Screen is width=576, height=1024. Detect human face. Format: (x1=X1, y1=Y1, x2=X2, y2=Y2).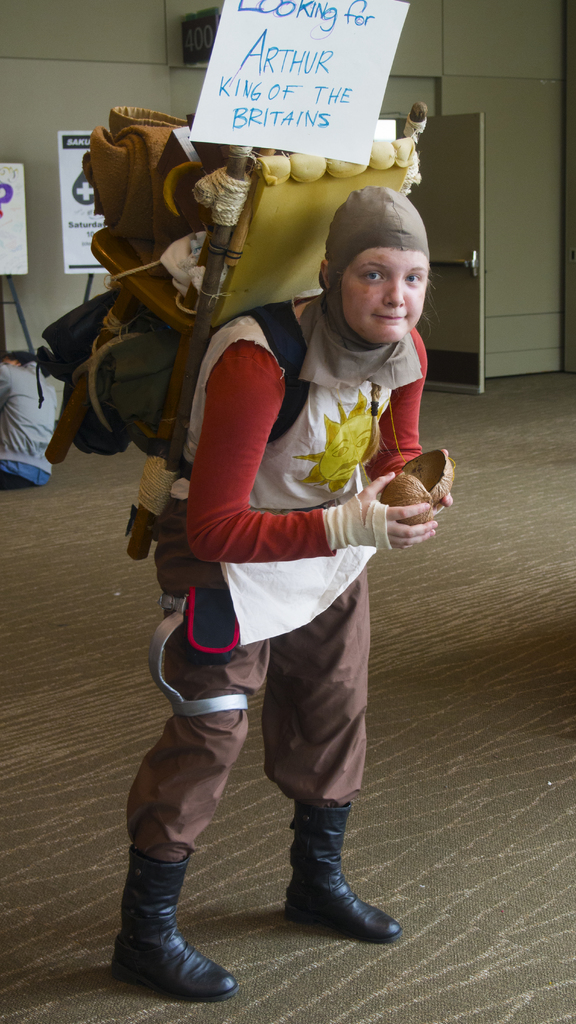
(x1=338, y1=245, x2=424, y2=343).
